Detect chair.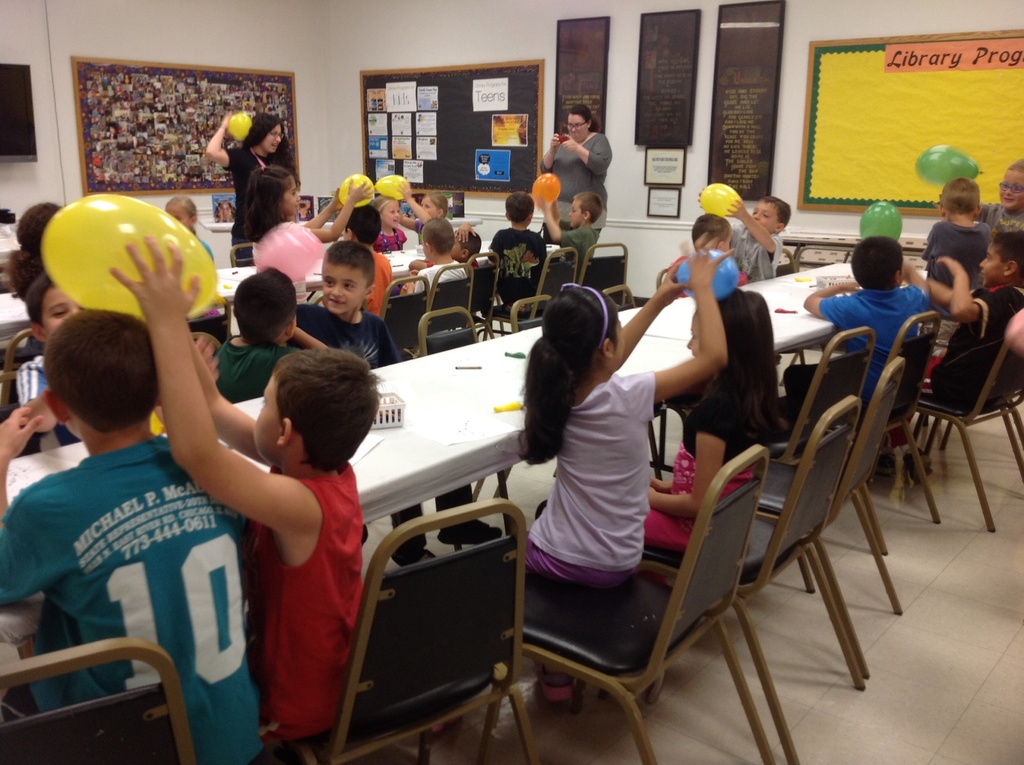
Detected at Rect(0, 638, 195, 764).
